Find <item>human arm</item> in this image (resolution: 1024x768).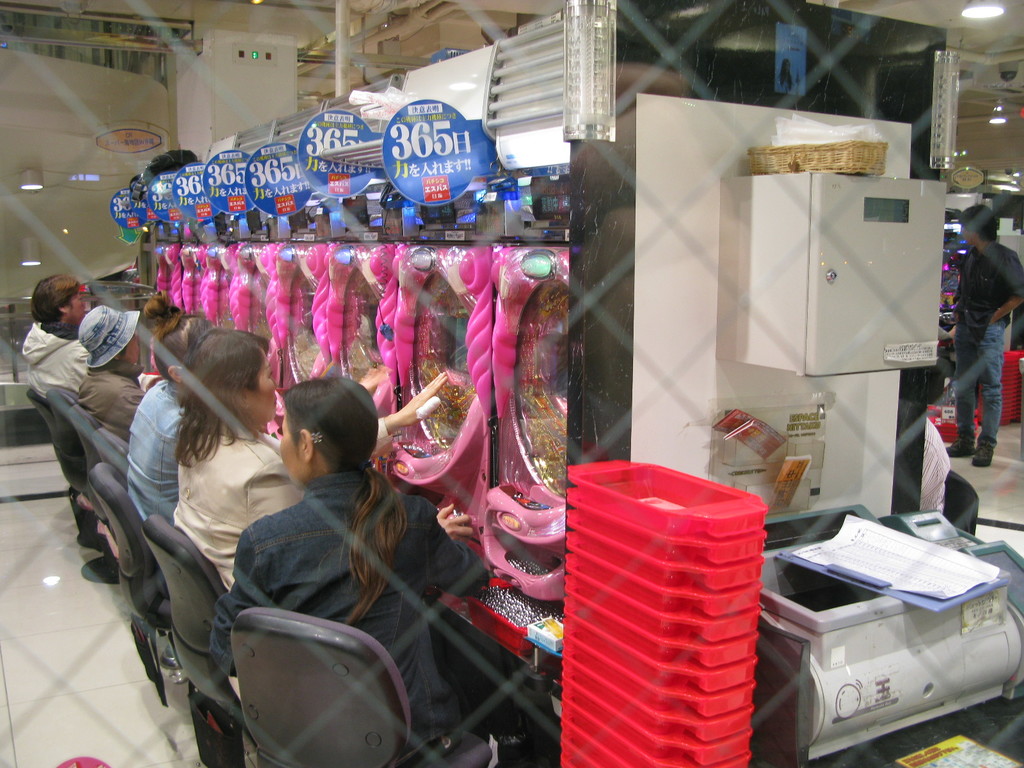
425:516:501:591.
